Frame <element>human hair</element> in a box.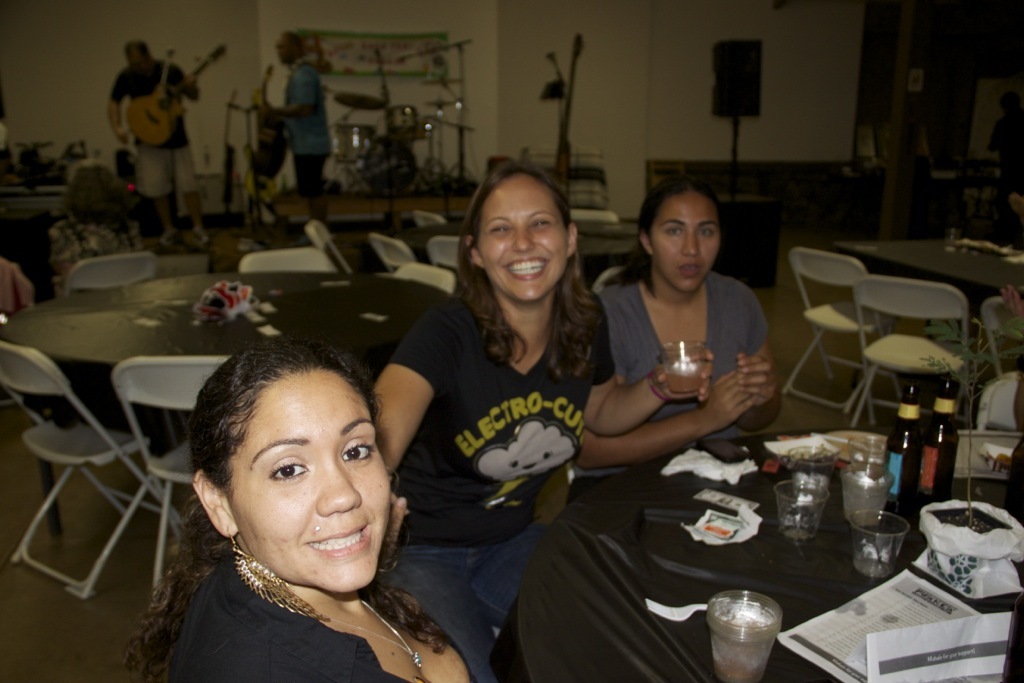
crop(151, 347, 427, 642).
